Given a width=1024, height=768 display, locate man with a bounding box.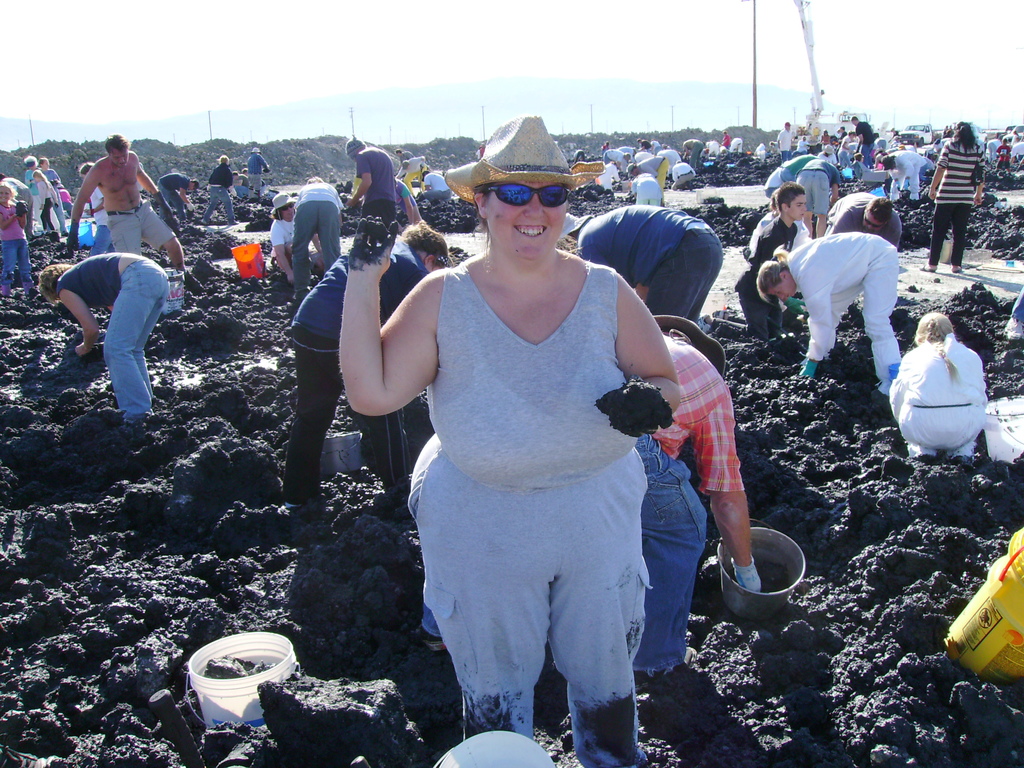
Located: bbox(836, 123, 845, 166).
